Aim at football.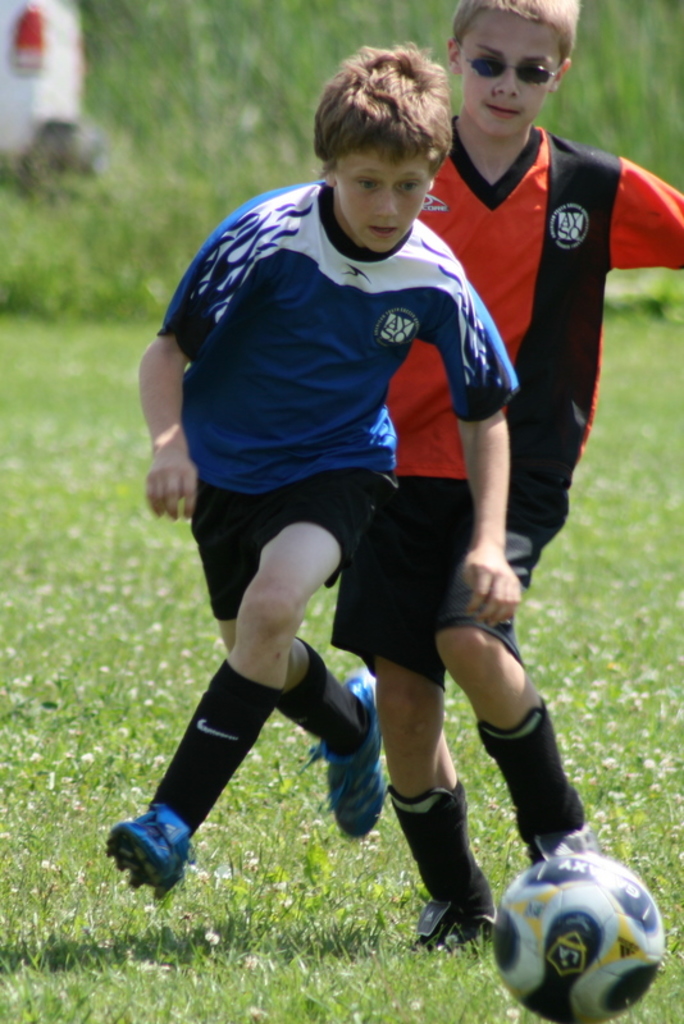
Aimed at (493,841,665,1023).
